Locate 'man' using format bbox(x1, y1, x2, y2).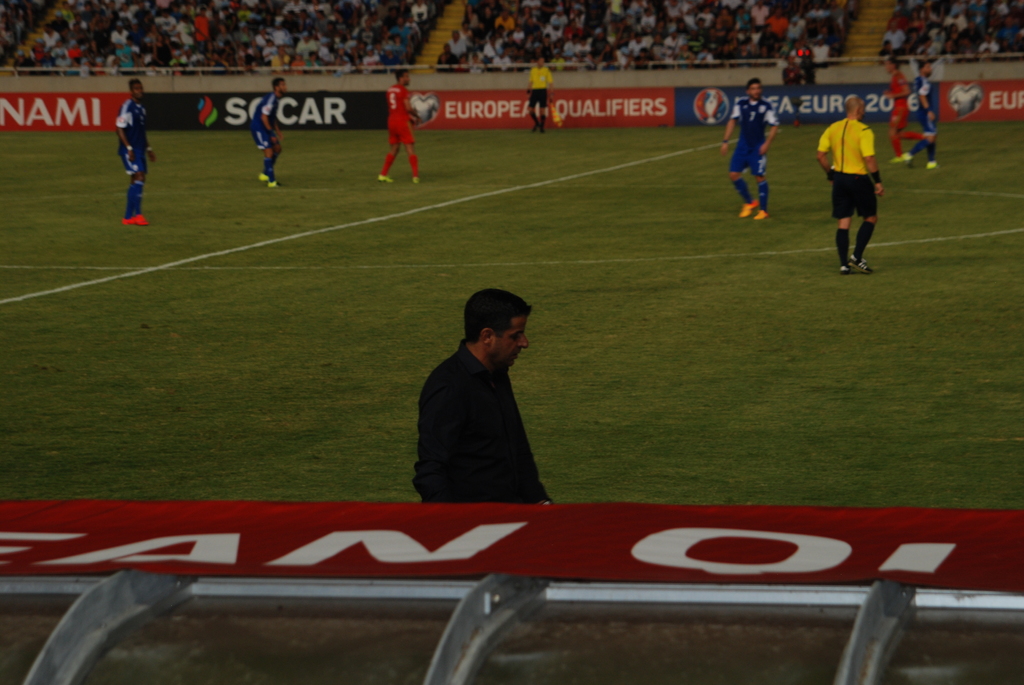
bbox(901, 61, 943, 165).
